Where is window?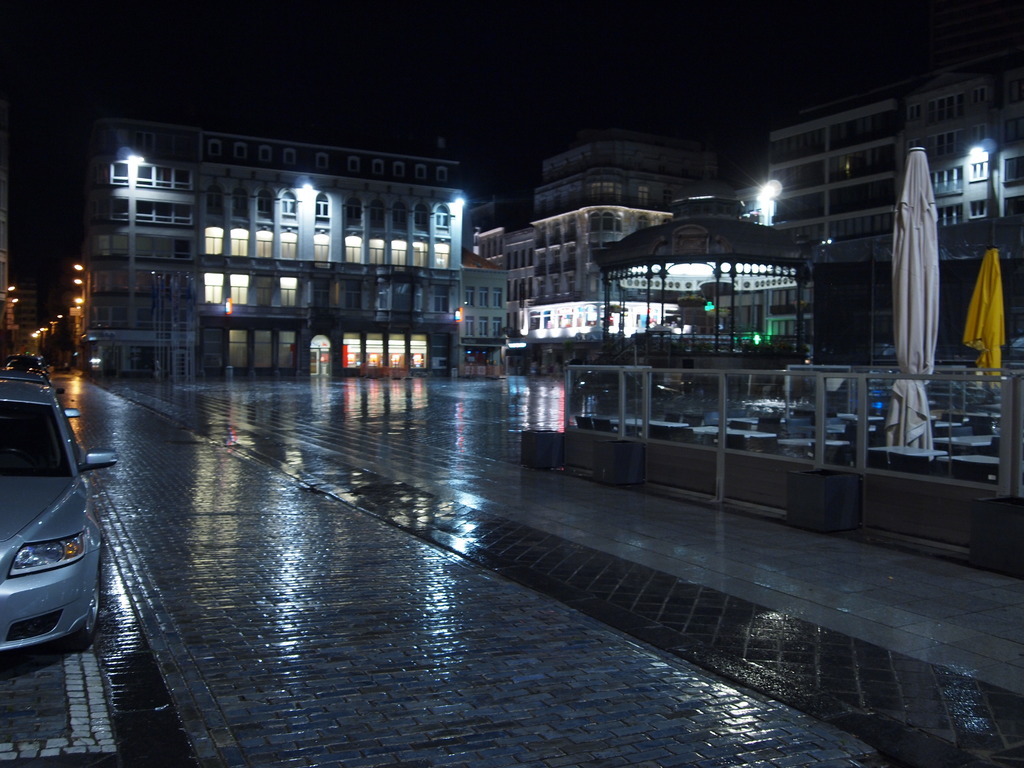
<bbox>538, 256, 547, 270</bbox>.
